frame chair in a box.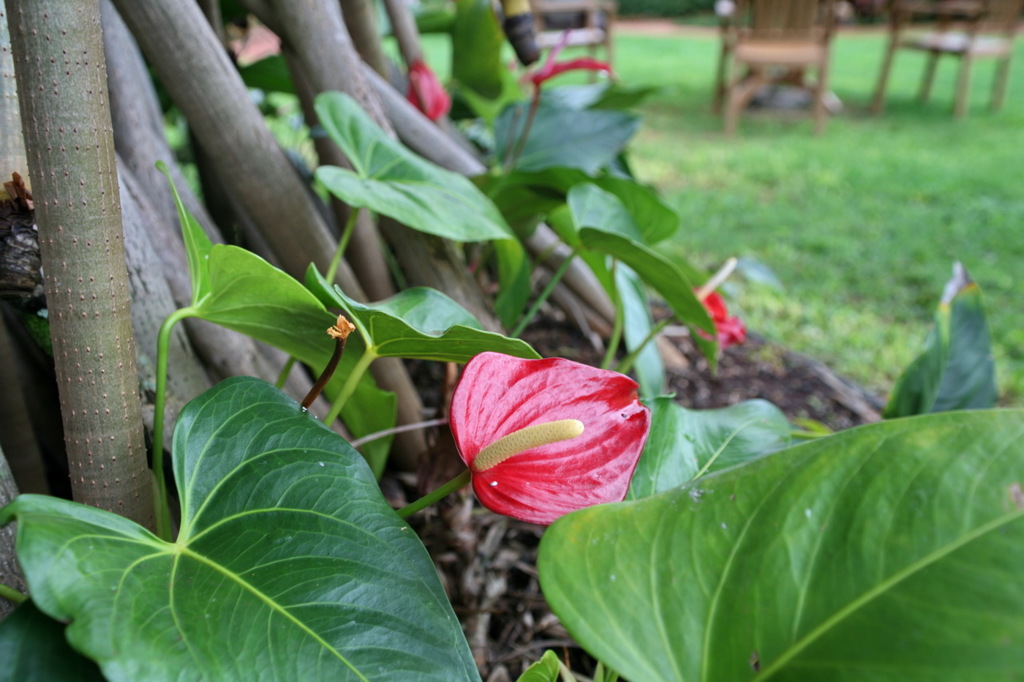
region(497, 0, 620, 87).
